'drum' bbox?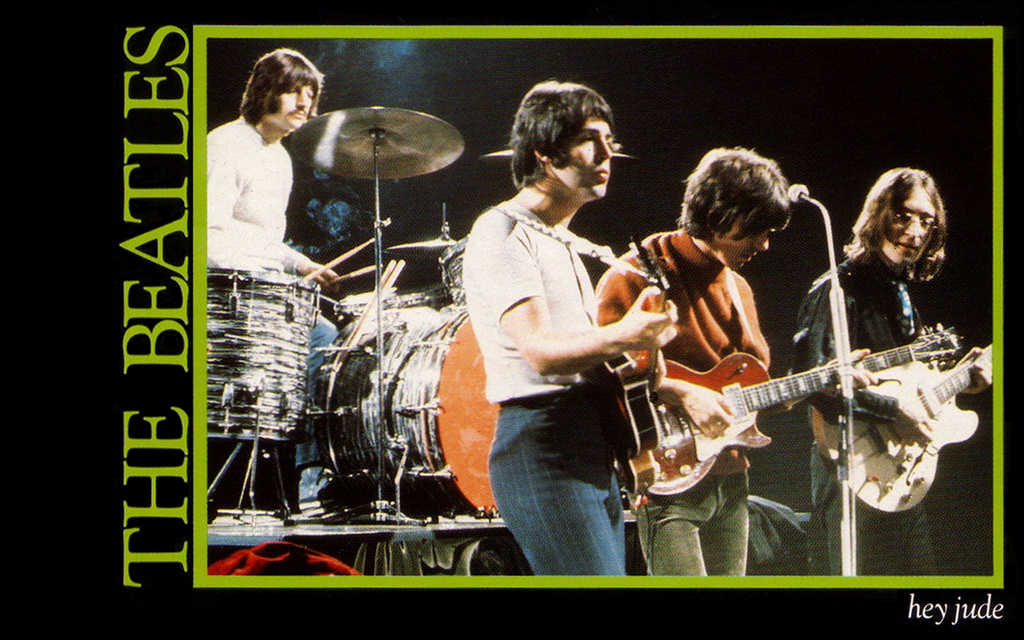
box=[332, 285, 452, 336]
